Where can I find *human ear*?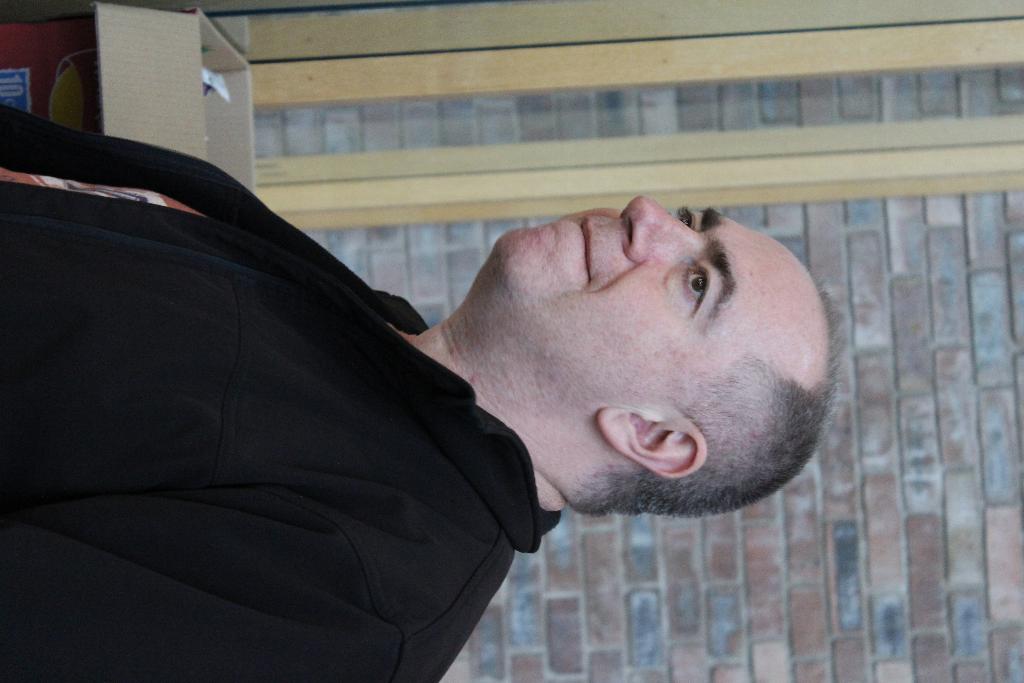
You can find it at locate(599, 411, 704, 481).
